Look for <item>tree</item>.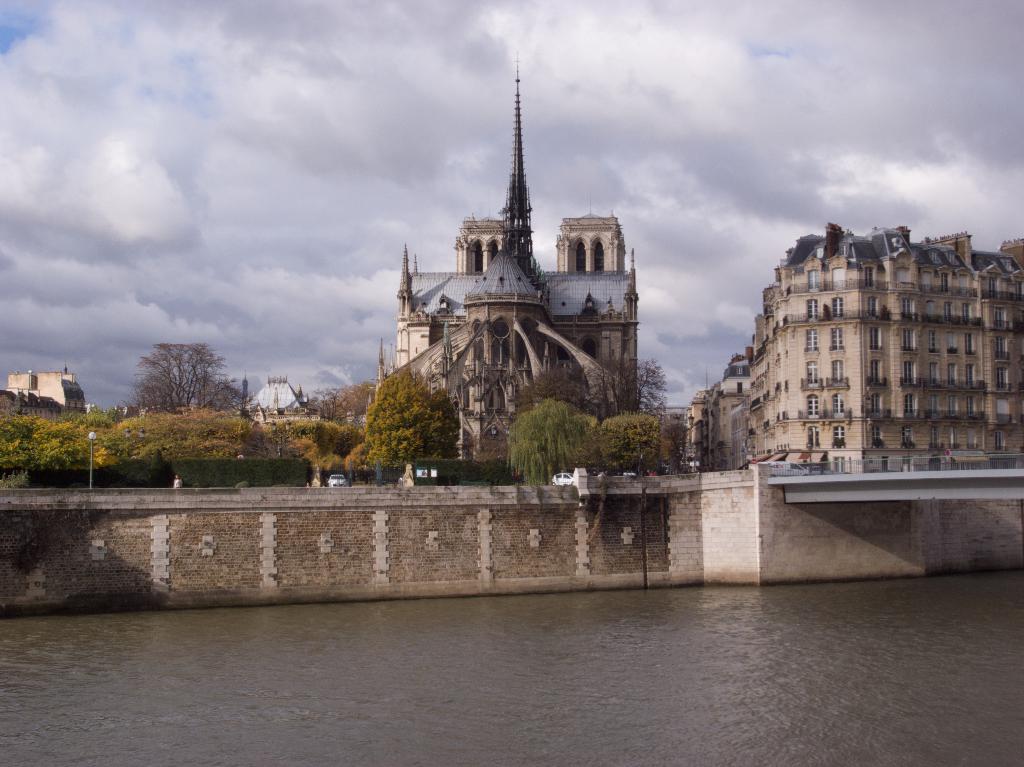
Found: box(504, 399, 593, 483).
